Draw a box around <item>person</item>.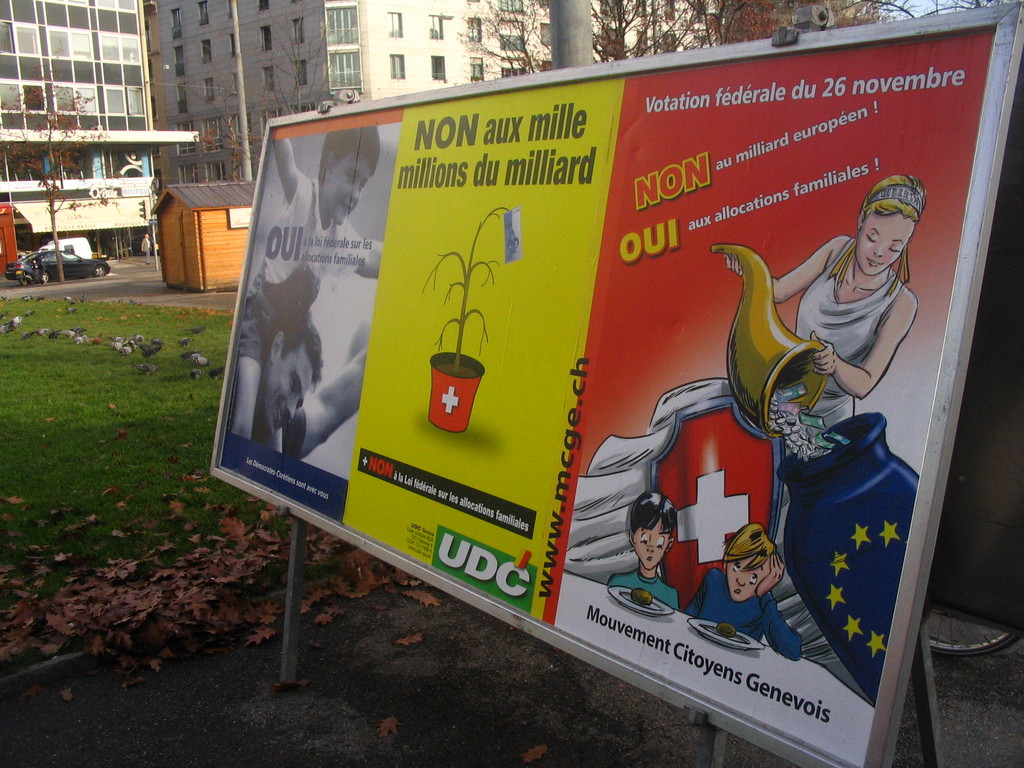
locate(685, 521, 804, 662).
